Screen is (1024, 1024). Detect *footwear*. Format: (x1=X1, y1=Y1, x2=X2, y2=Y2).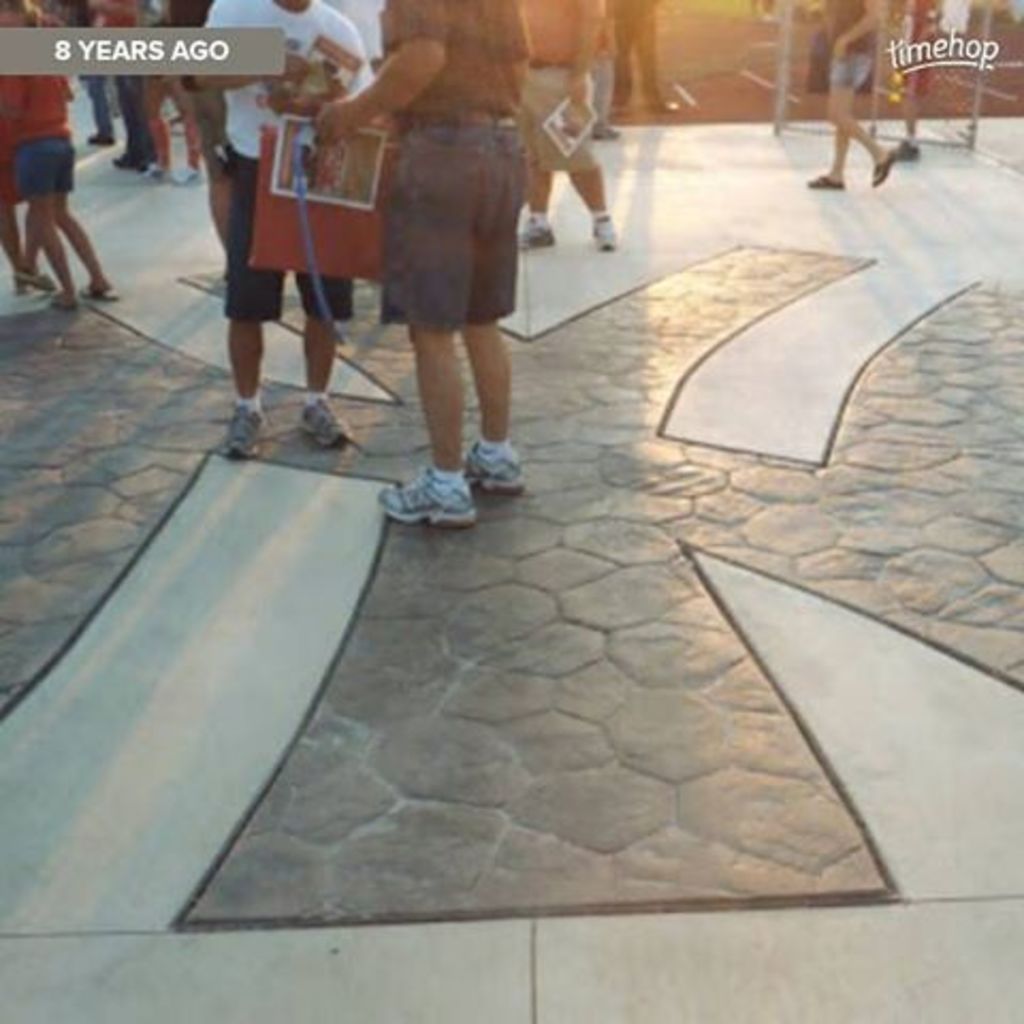
(x1=518, y1=220, x2=553, y2=245).
